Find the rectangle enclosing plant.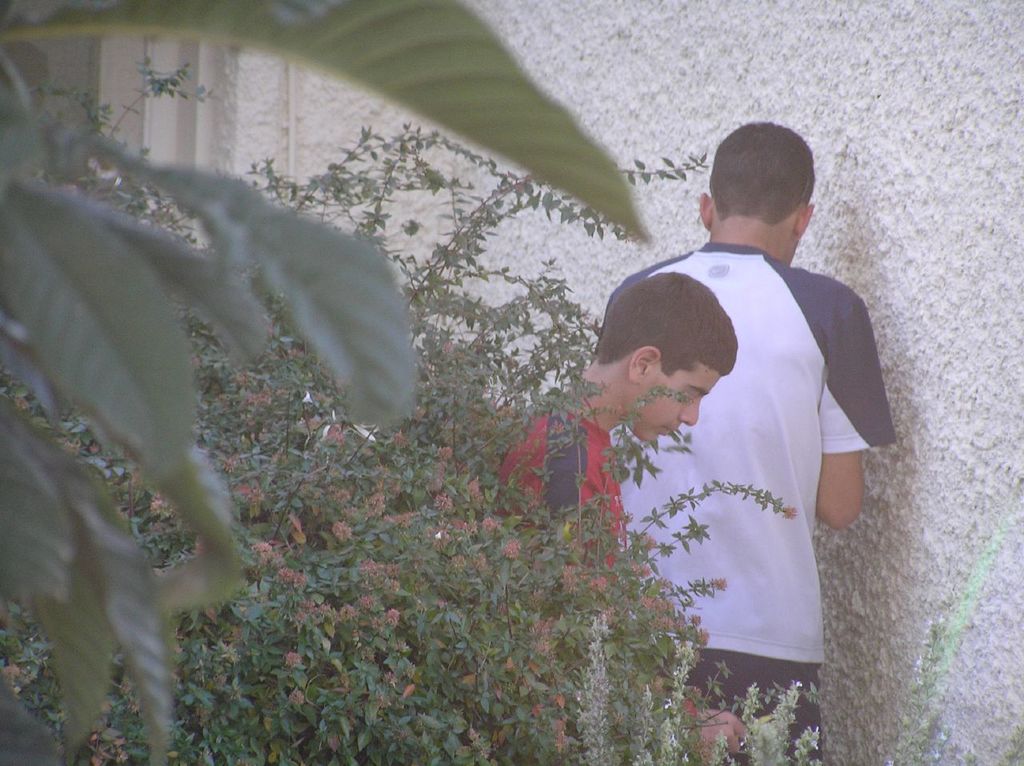
<region>0, 0, 646, 765</region>.
